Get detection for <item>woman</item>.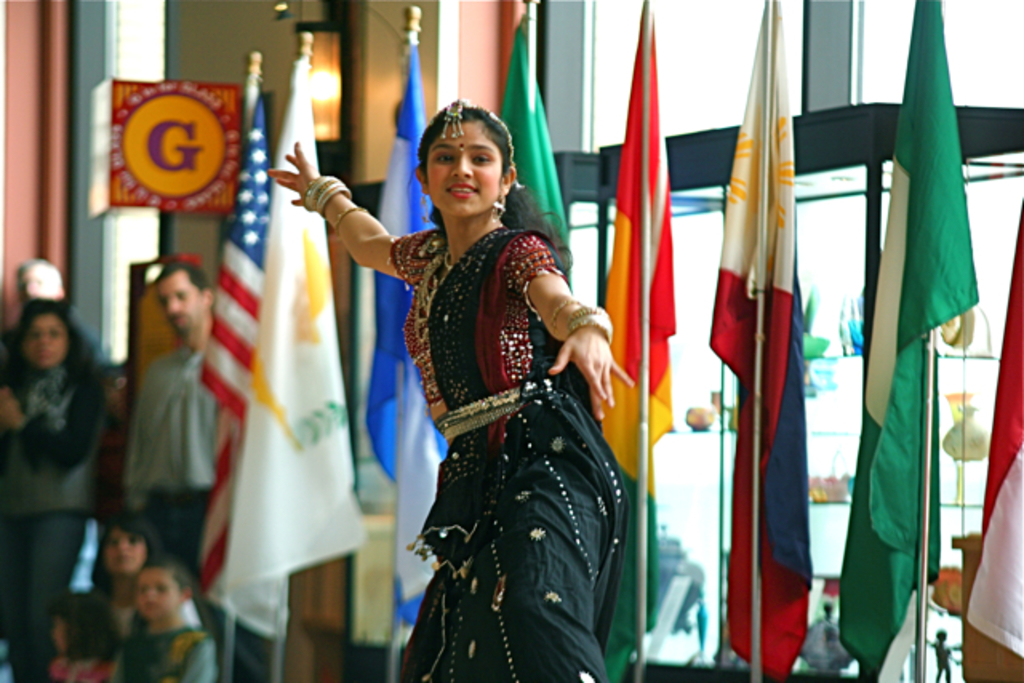
Detection: select_region(267, 85, 632, 681).
